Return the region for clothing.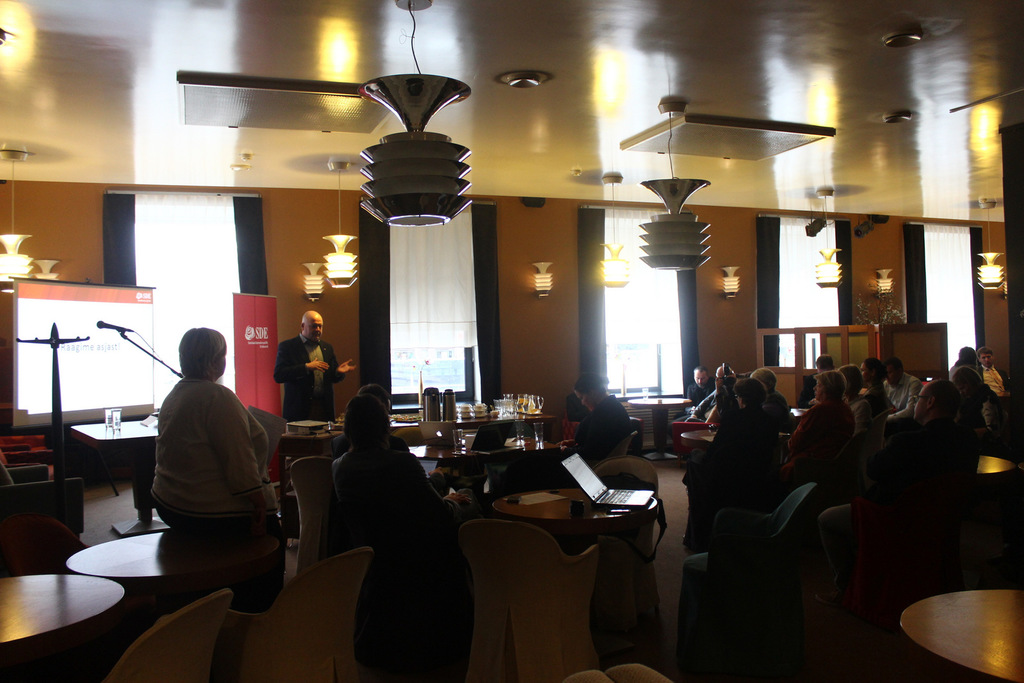
[879, 371, 918, 414].
